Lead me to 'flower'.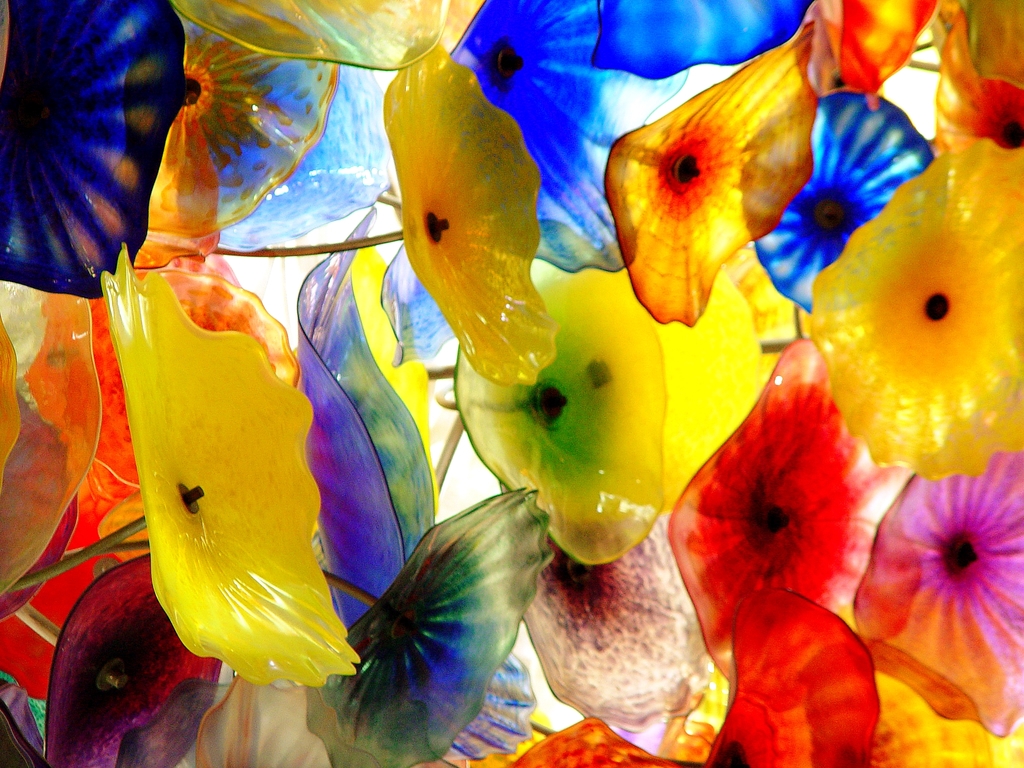
Lead to 849,458,1011,716.
